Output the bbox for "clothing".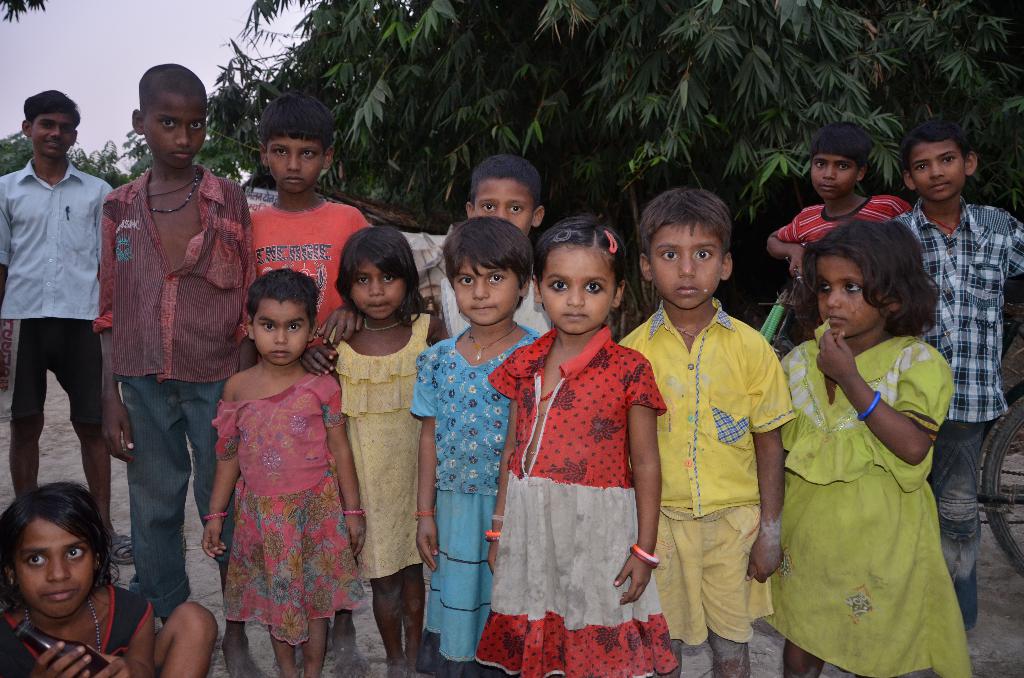
[left=619, top=302, right=798, bottom=656].
